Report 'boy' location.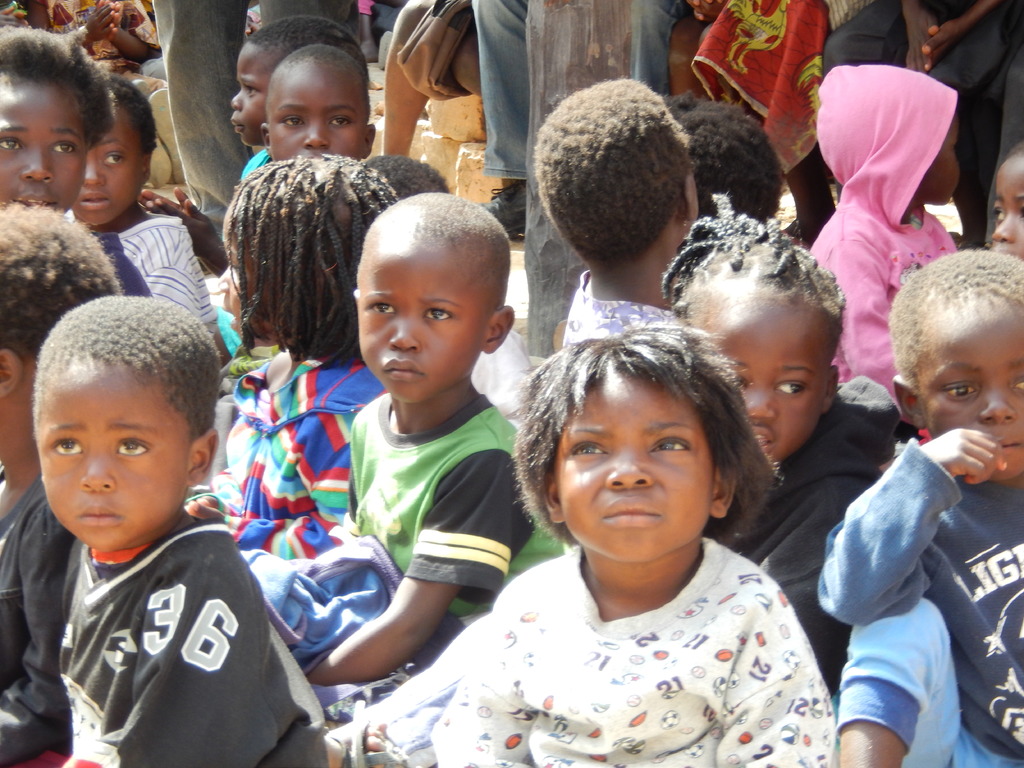
Report: 257:35:383:197.
